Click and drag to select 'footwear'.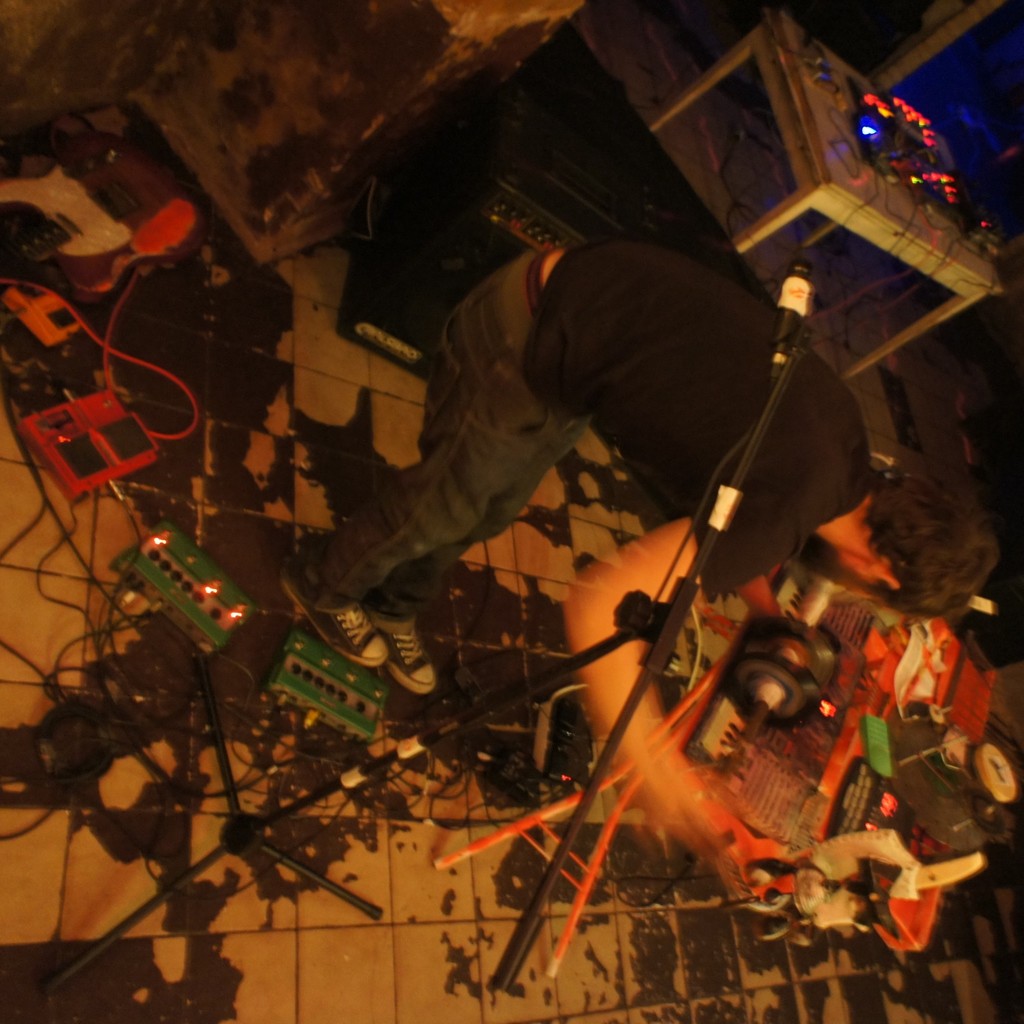
Selection: bbox=[279, 557, 388, 669].
